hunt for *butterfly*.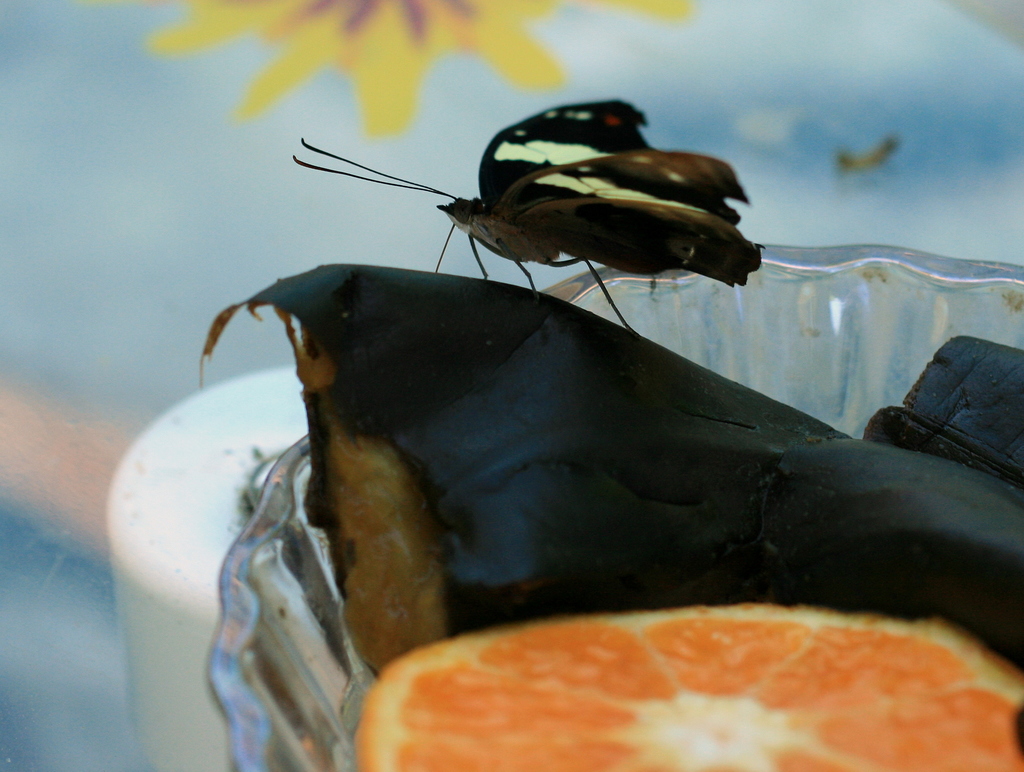
Hunted down at [x1=356, y1=72, x2=748, y2=372].
